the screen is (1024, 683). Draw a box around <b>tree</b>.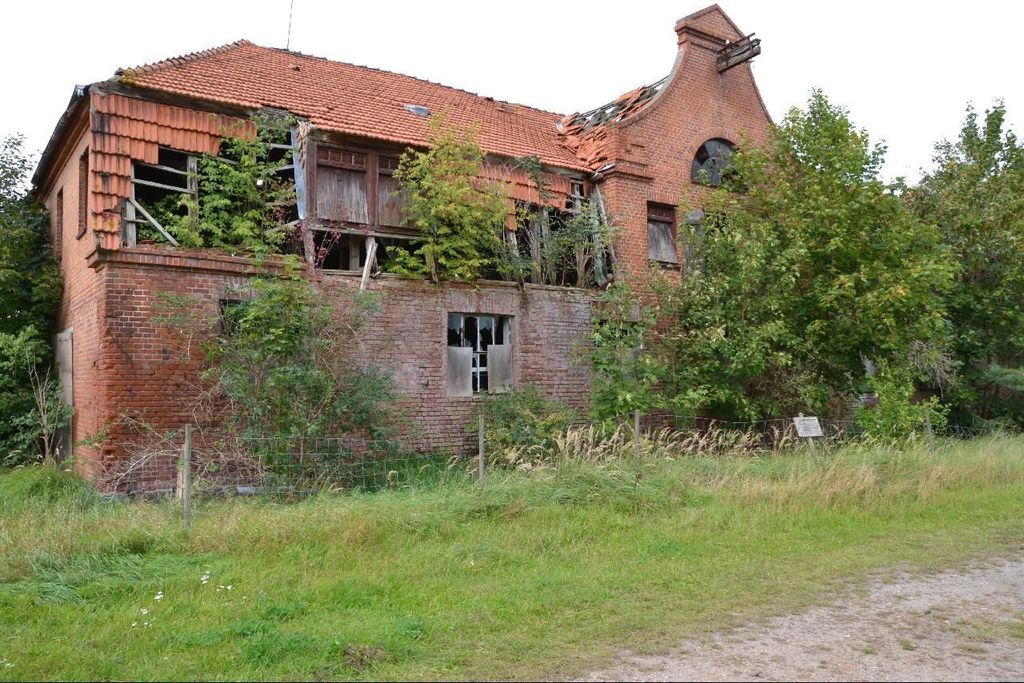
[x1=0, y1=126, x2=67, y2=332].
